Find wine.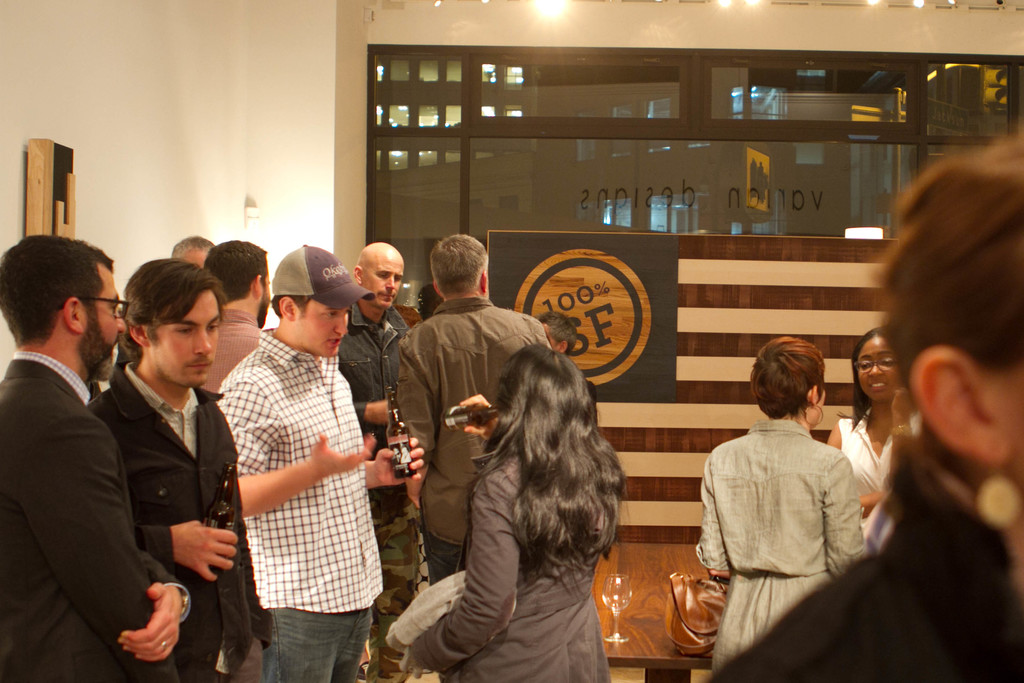
387, 386, 412, 479.
